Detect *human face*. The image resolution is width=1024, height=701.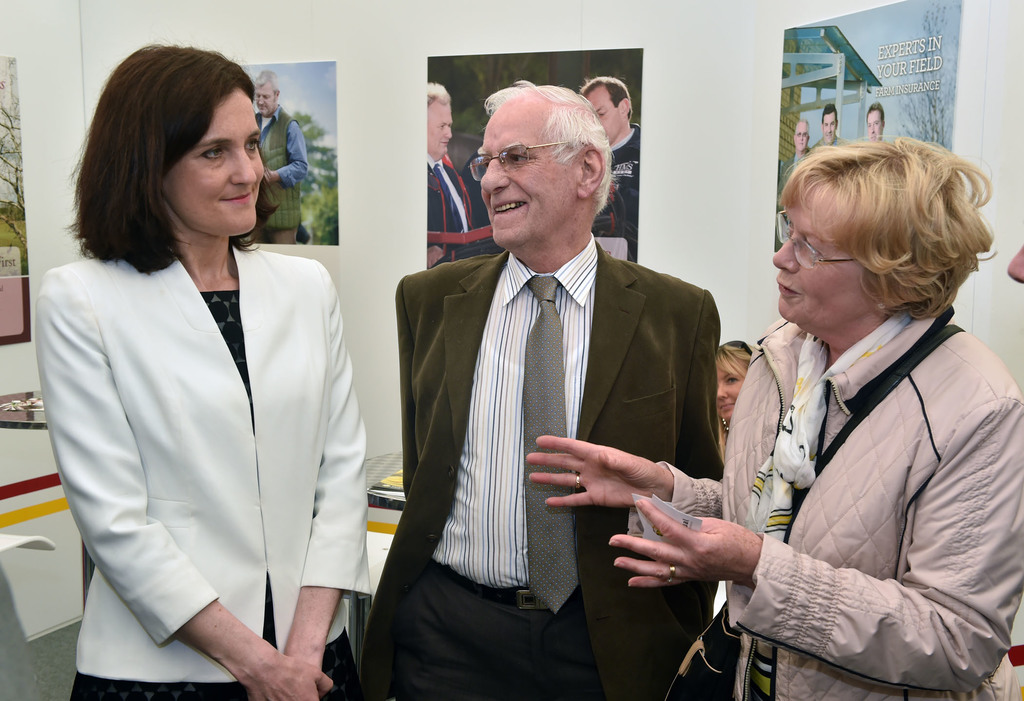
Rect(720, 356, 748, 423).
